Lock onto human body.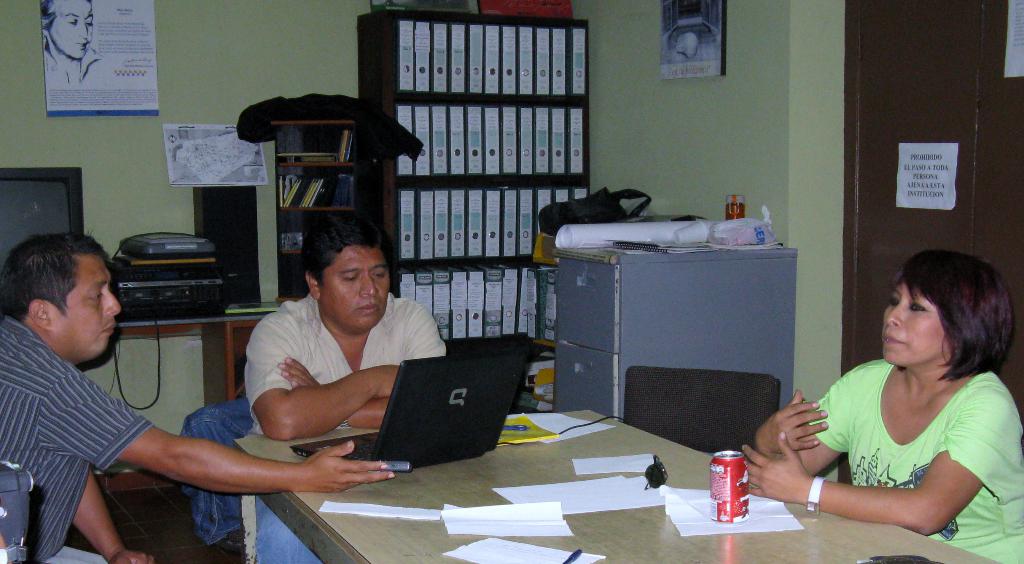
Locked: {"left": 780, "top": 278, "right": 1011, "bottom": 552}.
